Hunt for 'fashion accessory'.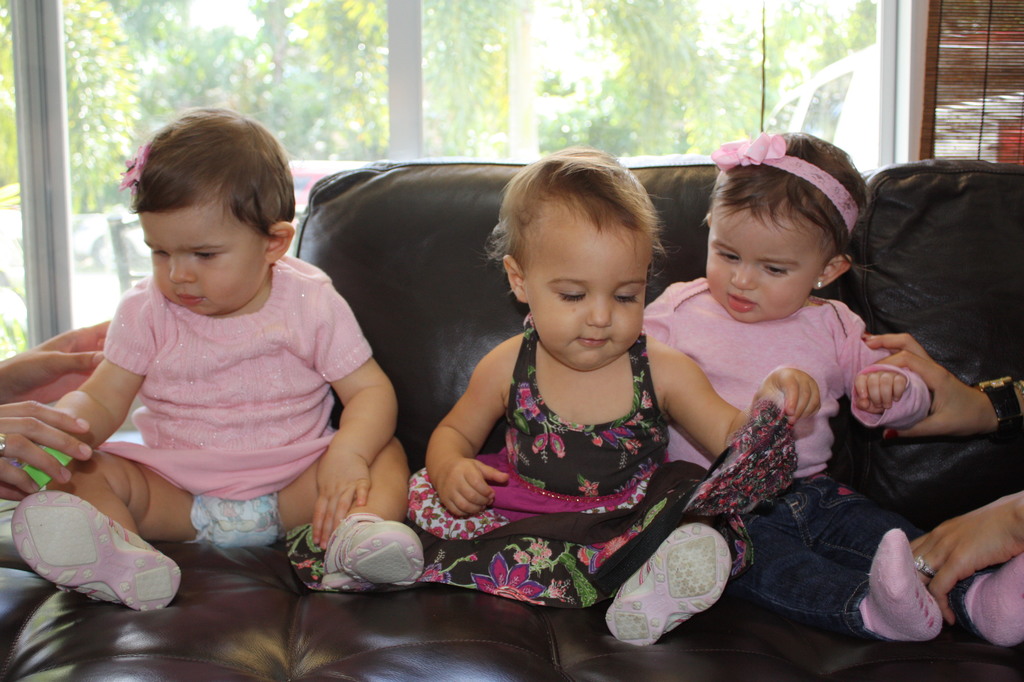
Hunted down at (left=15, top=486, right=178, bottom=619).
